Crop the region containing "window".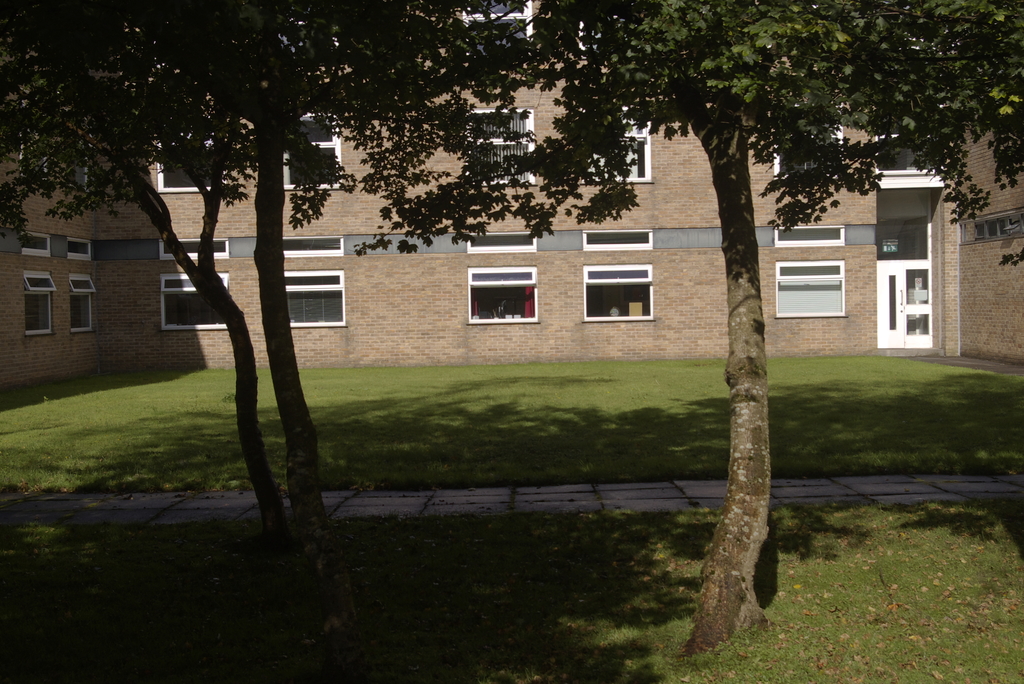
Crop region: detection(464, 266, 541, 322).
